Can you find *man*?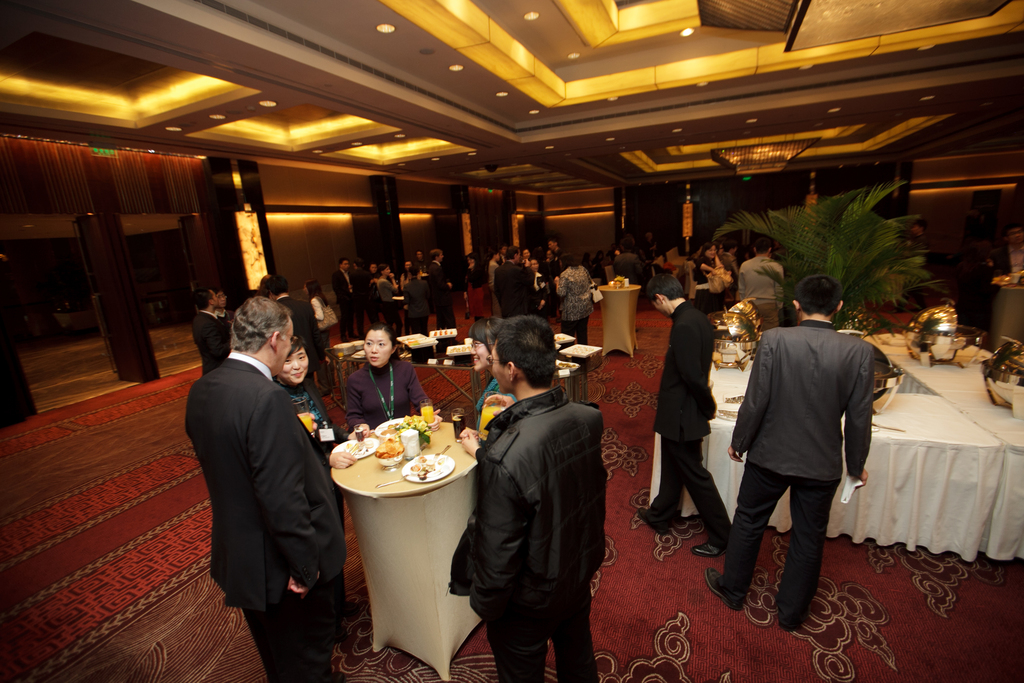
Yes, bounding box: select_region(738, 239, 781, 331).
